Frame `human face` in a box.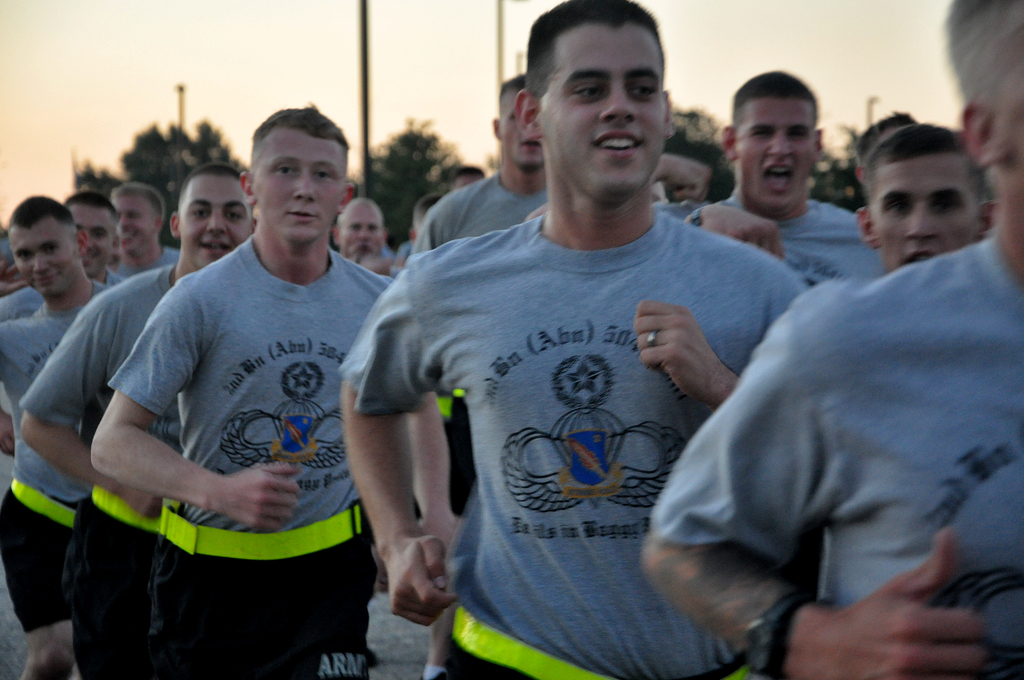
x1=8 y1=222 x2=75 y2=298.
